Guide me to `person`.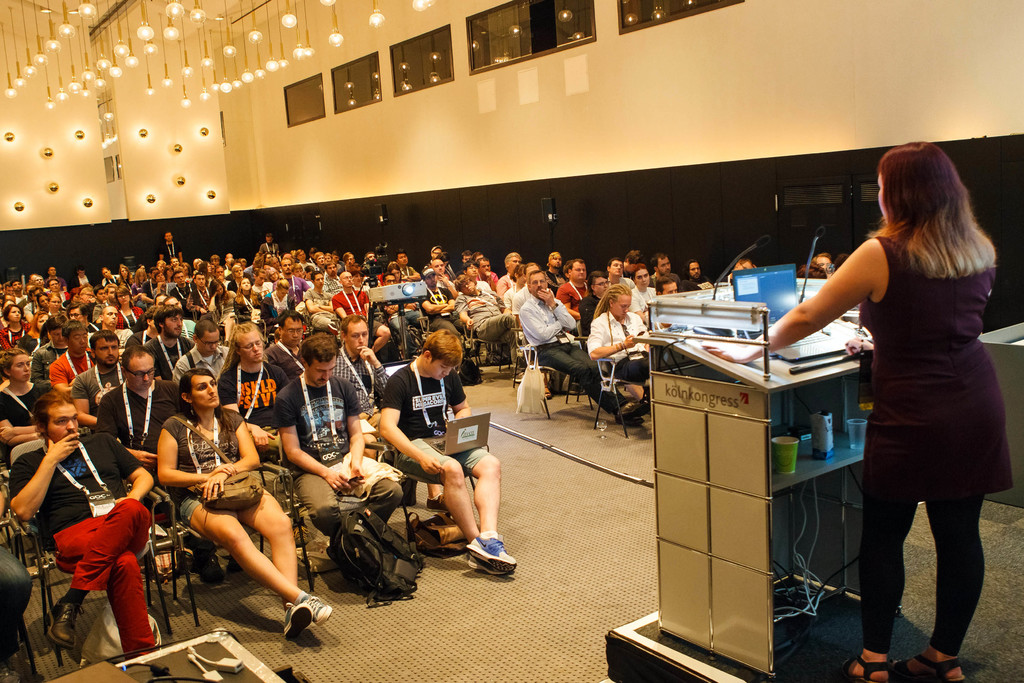
Guidance: 707/139/1012/680.
